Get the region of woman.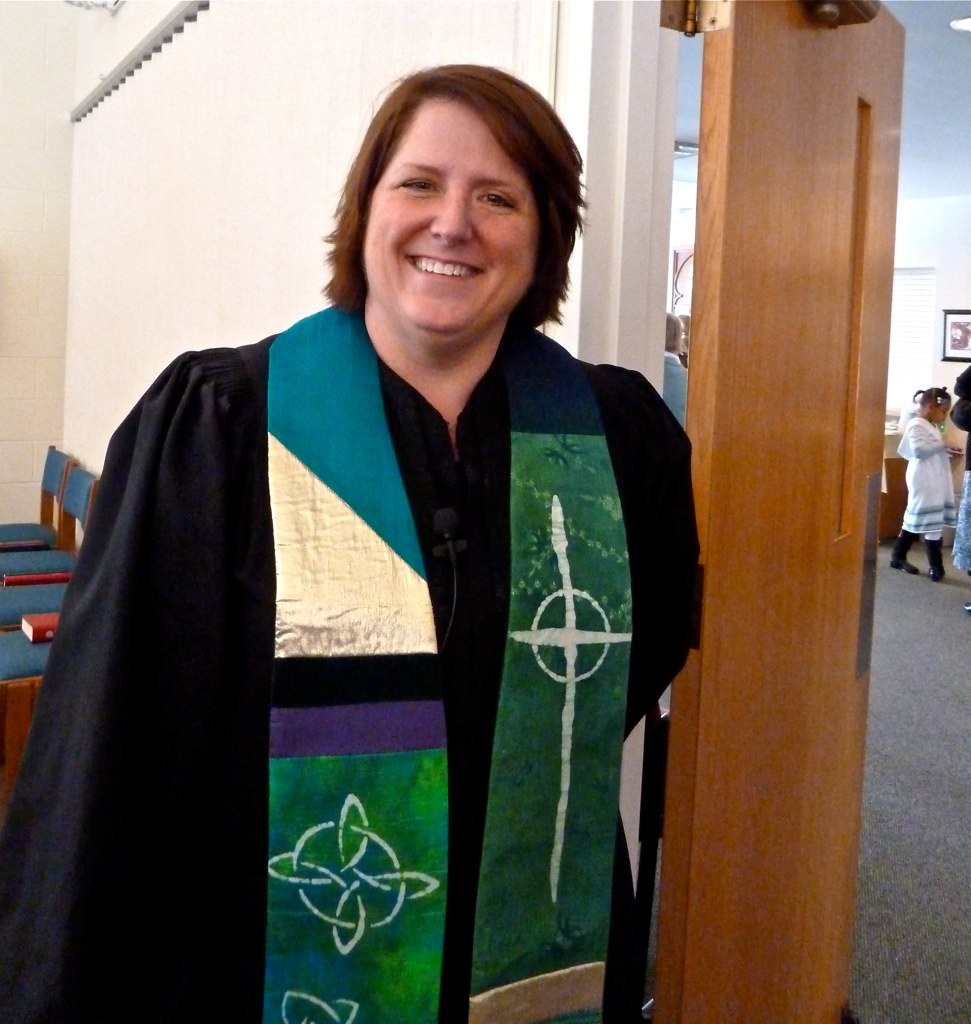
Rect(662, 305, 695, 435).
